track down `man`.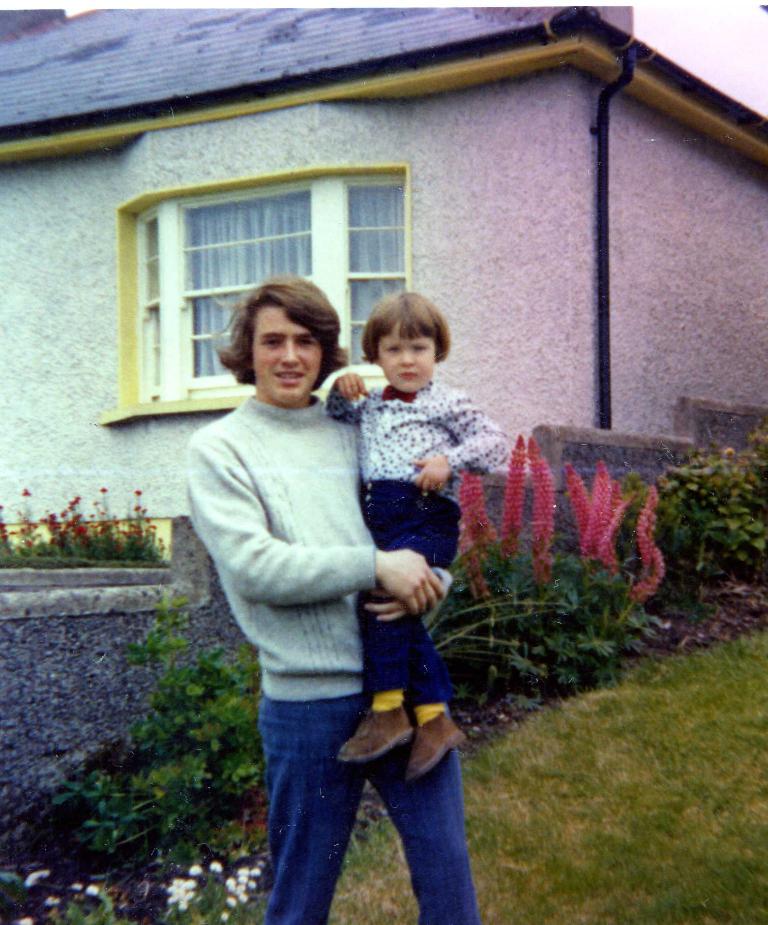
Tracked to l=183, t=279, r=489, b=924.
